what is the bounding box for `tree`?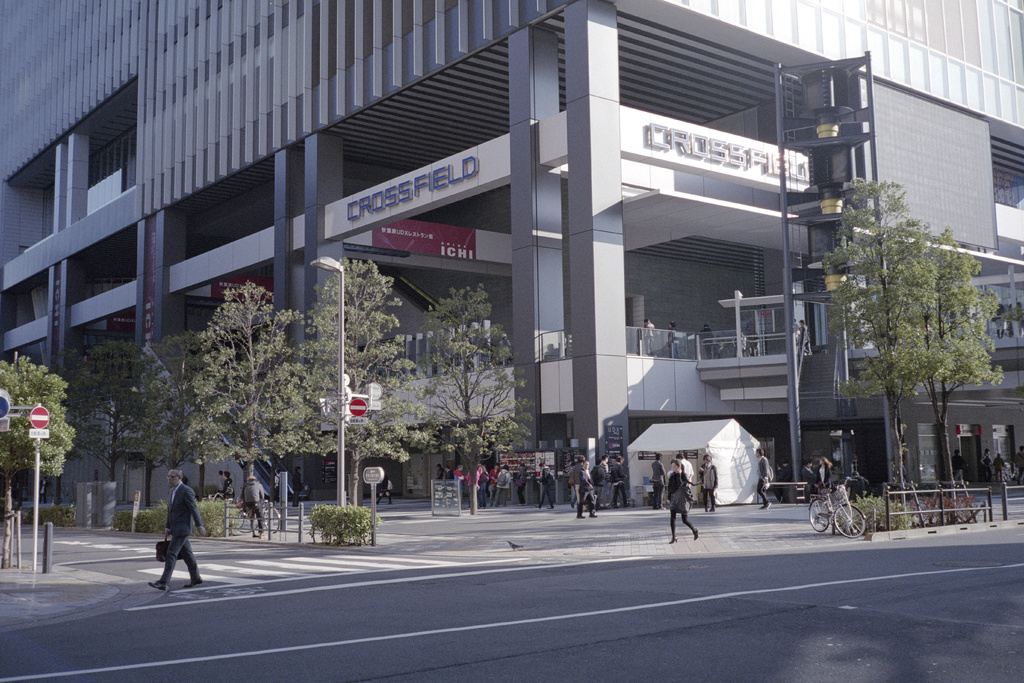
pyautogui.locateOnScreen(829, 173, 942, 487).
